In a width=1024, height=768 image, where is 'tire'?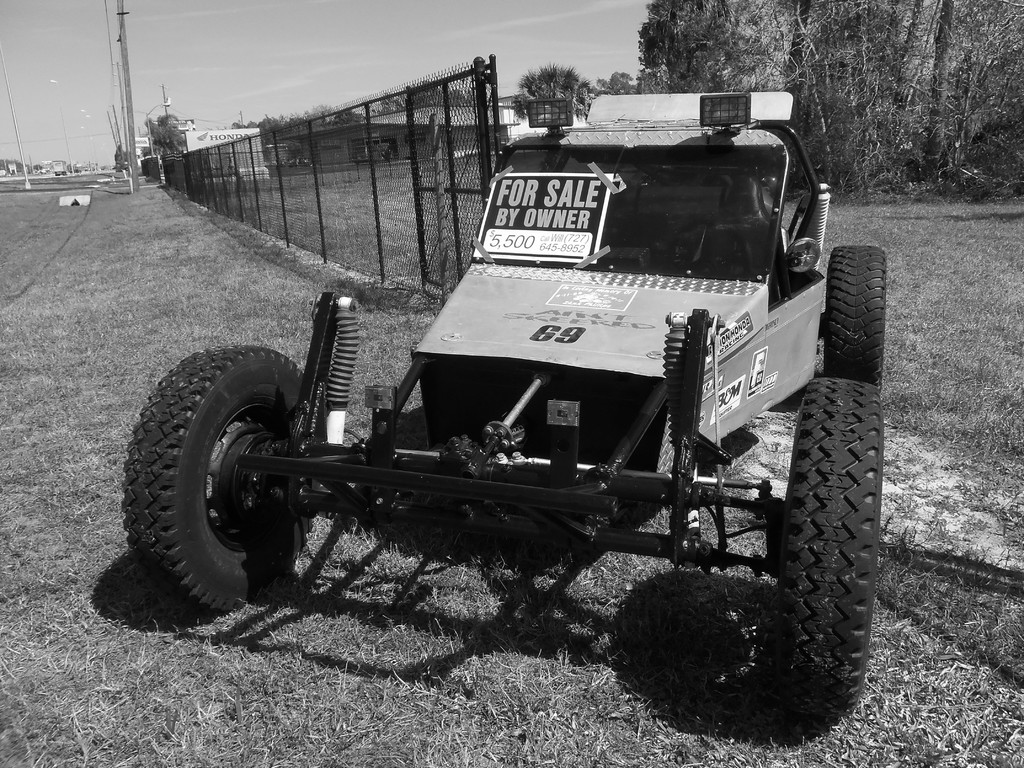
(x1=774, y1=377, x2=884, y2=703).
